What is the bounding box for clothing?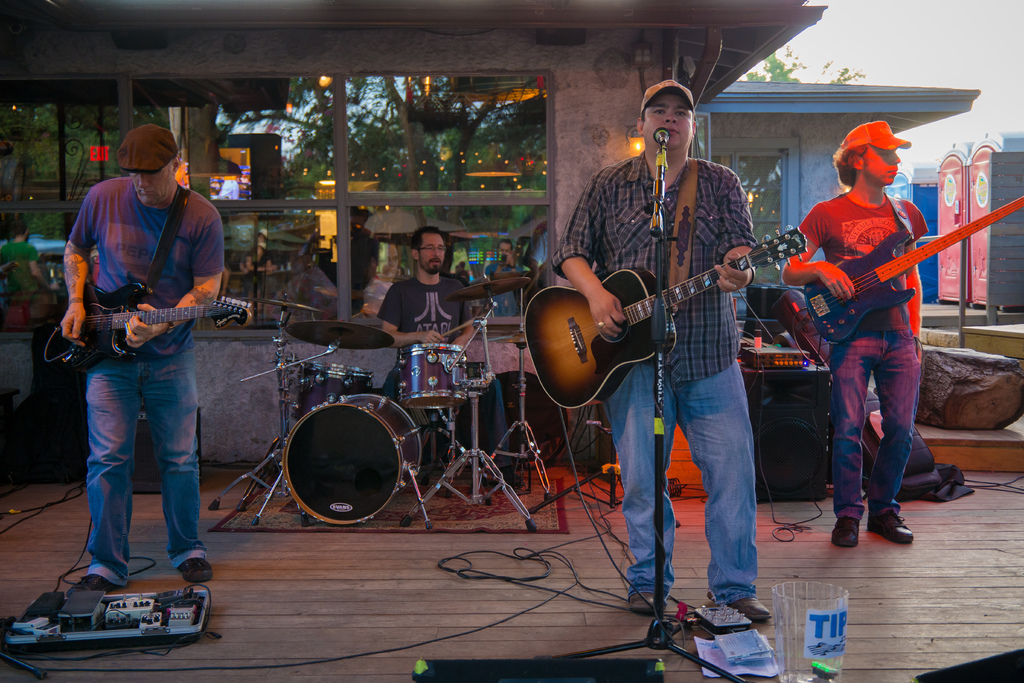
region(44, 113, 232, 563).
